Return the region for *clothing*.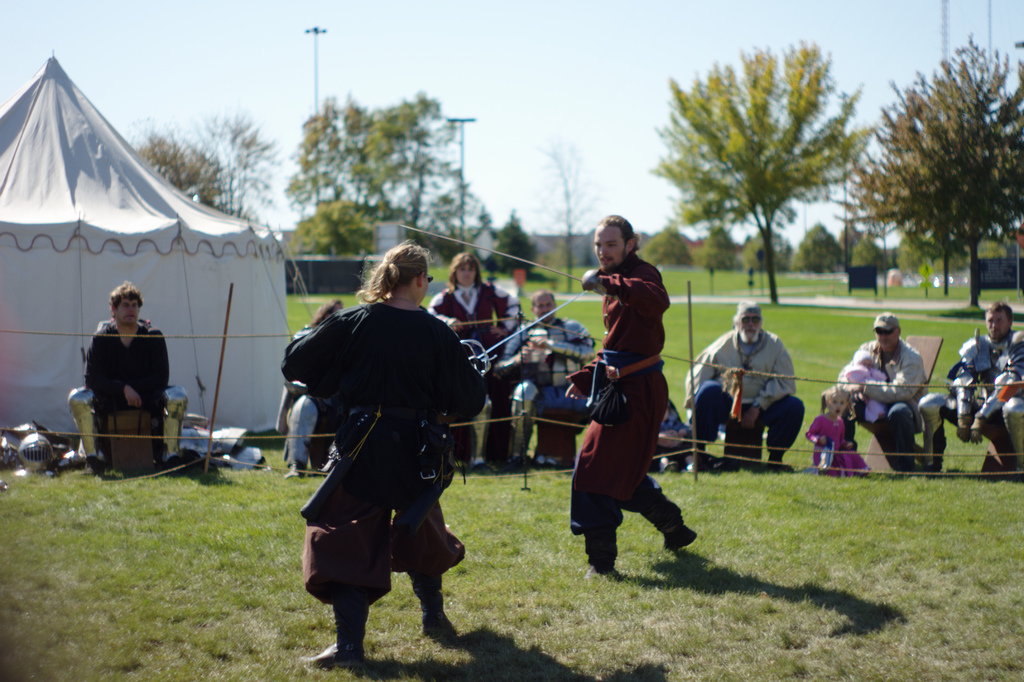
BBox(850, 401, 931, 470).
